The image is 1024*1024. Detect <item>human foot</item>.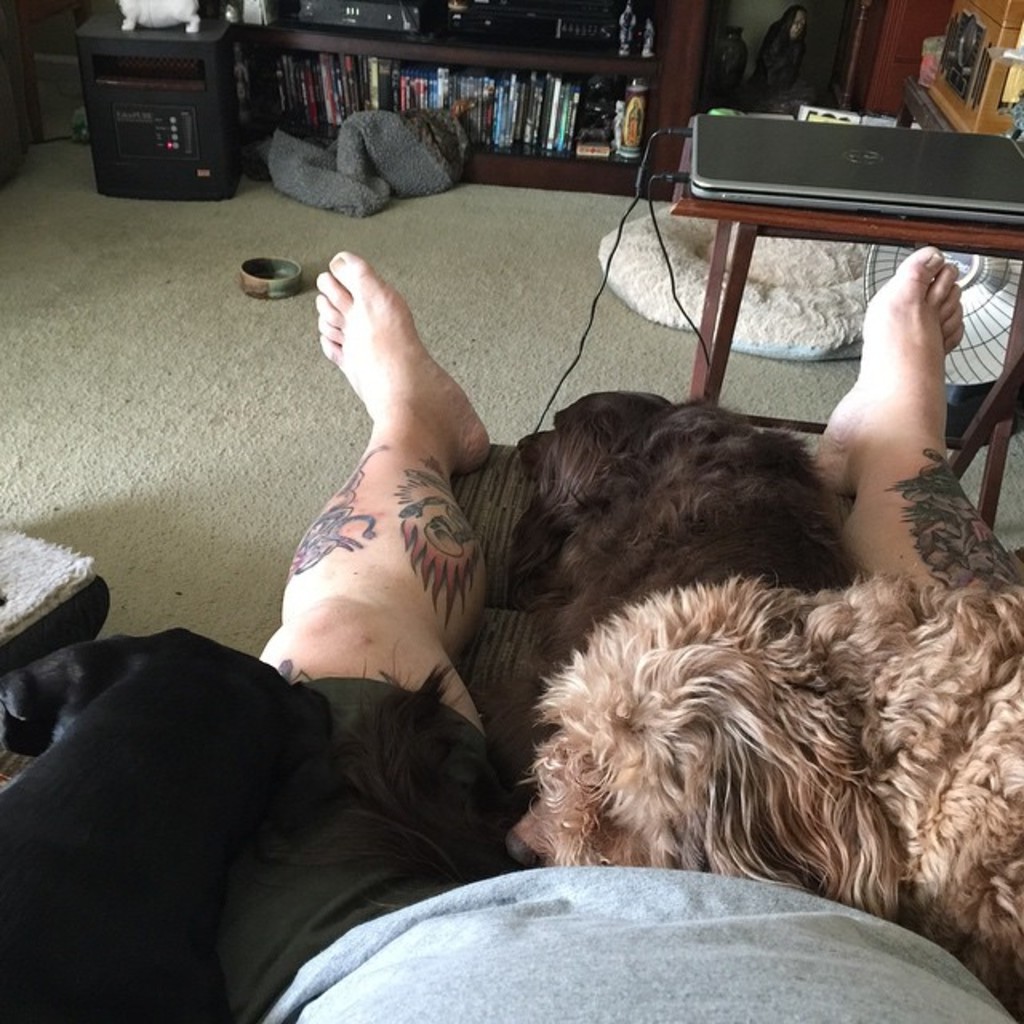
Detection: <bbox>302, 250, 520, 488</bbox>.
